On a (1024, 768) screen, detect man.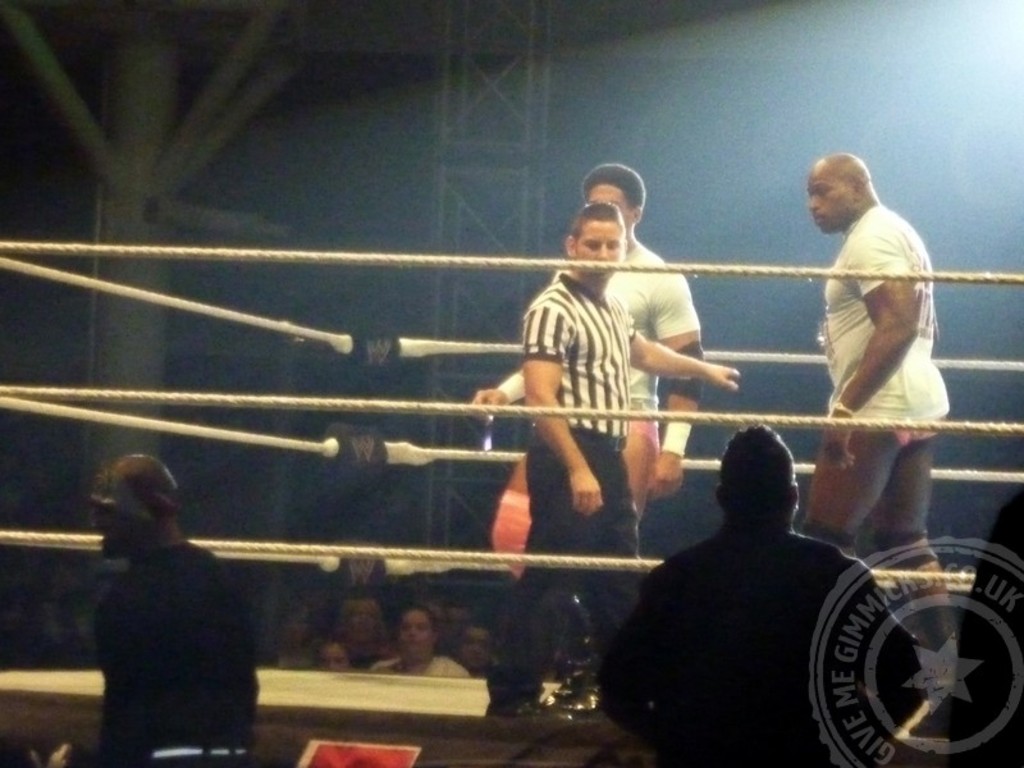
[82, 457, 260, 767].
